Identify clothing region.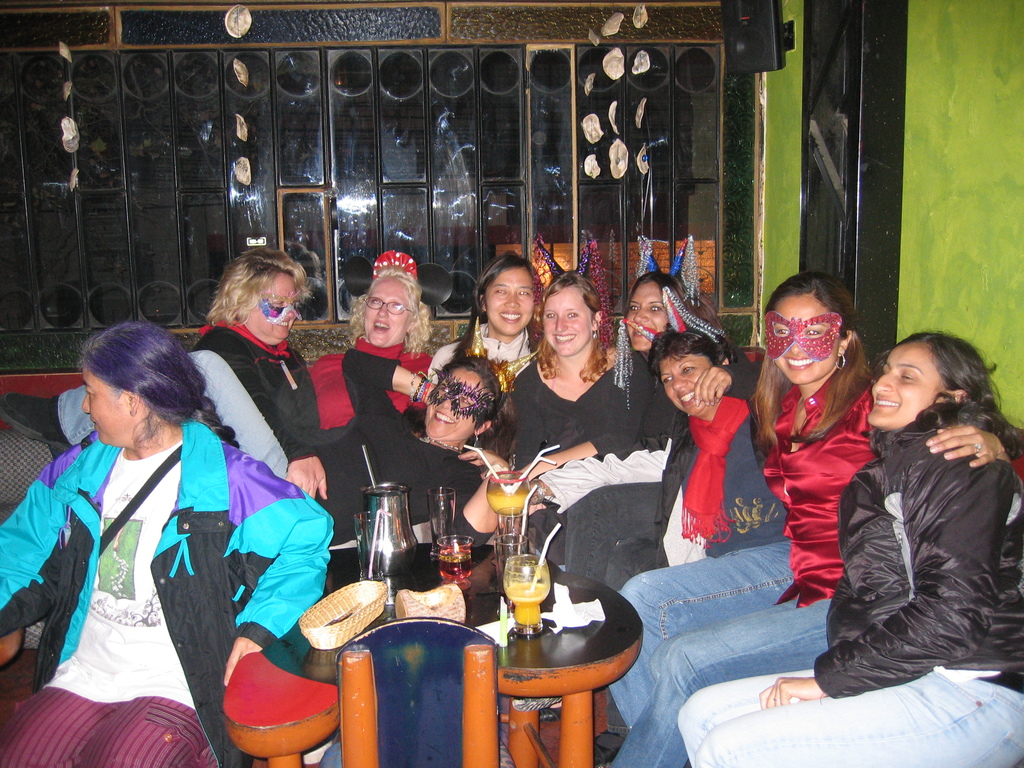
Region: (x1=542, y1=349, x2=762, y2=589).
